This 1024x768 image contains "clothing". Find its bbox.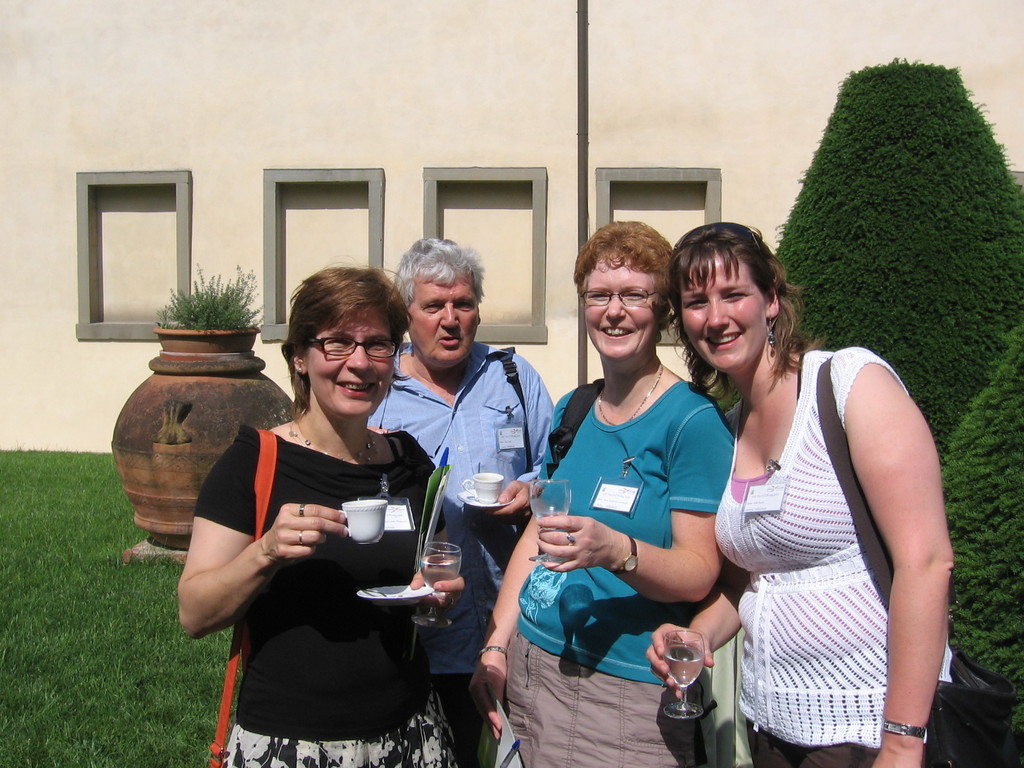
[503,379,735,767].
